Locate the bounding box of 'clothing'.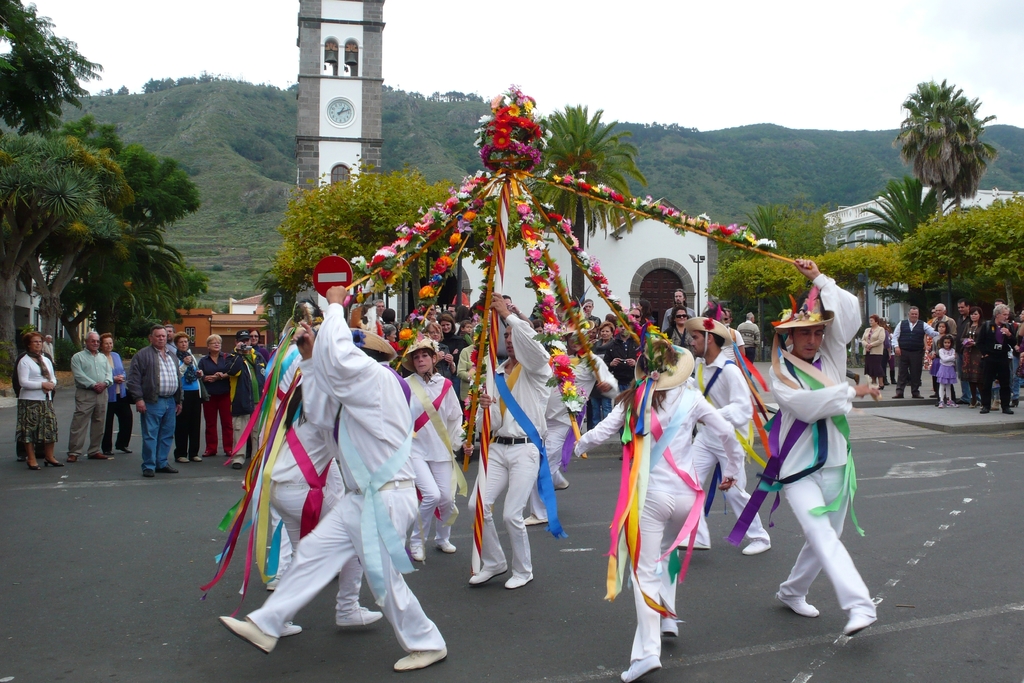
Bounding box: detection(721, 331, 735, 361).
